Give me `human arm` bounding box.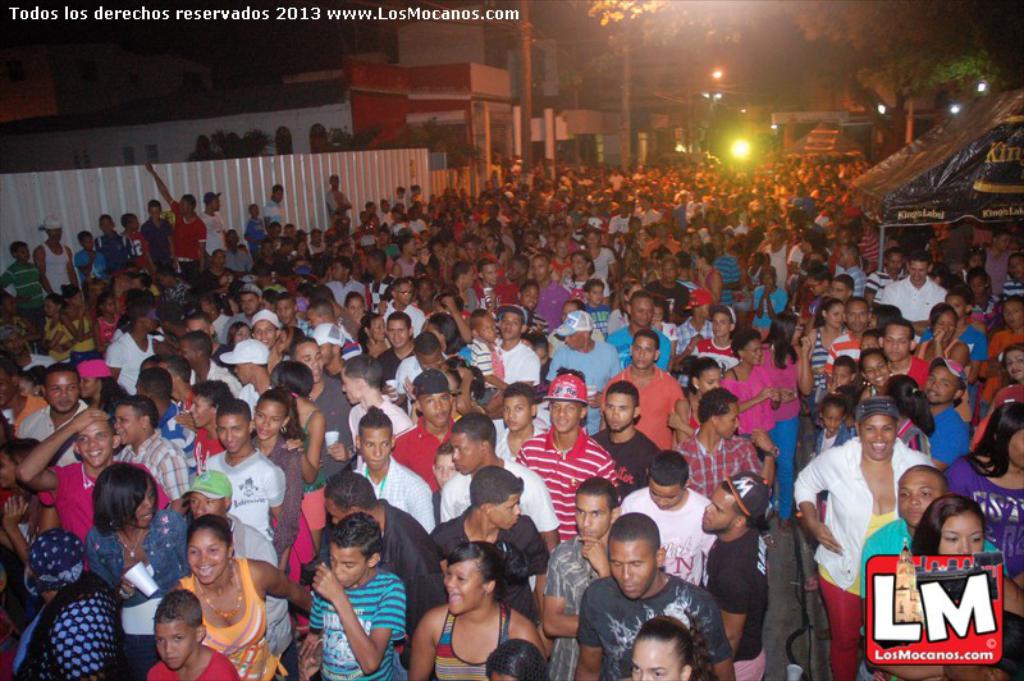
376/296/387/316.
